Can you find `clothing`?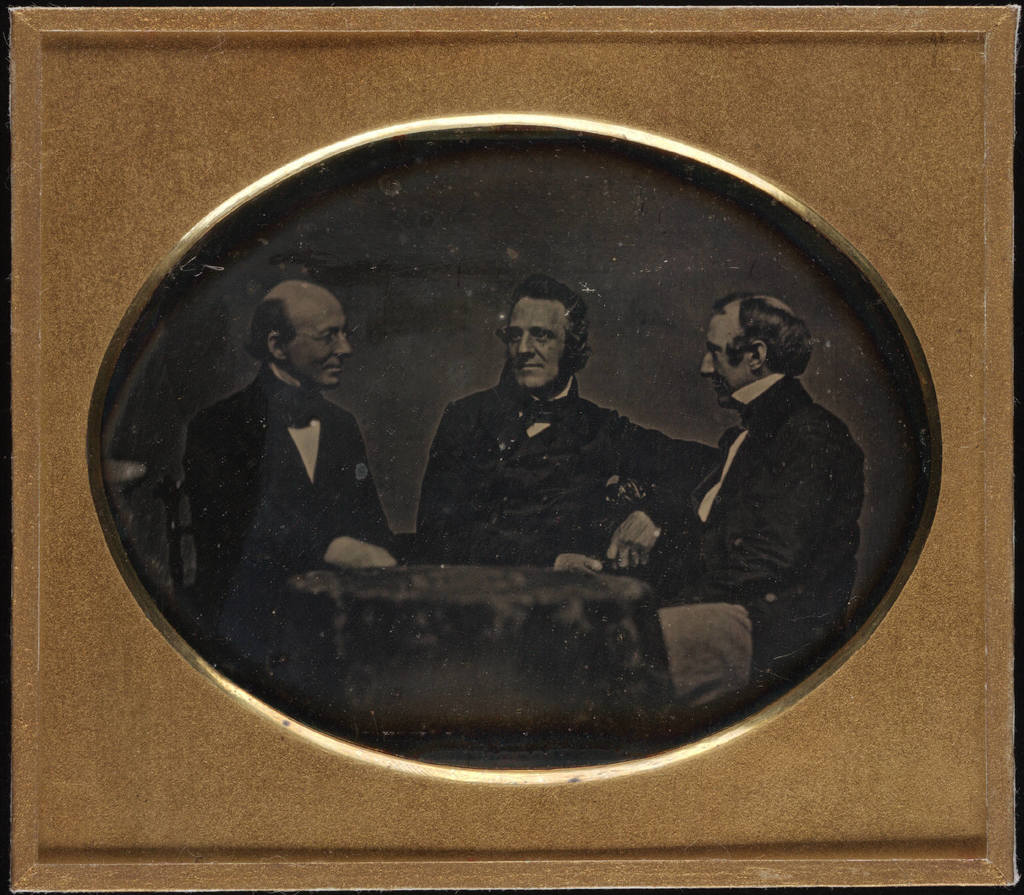
Yes, bounding box: 417/379/714/570.
